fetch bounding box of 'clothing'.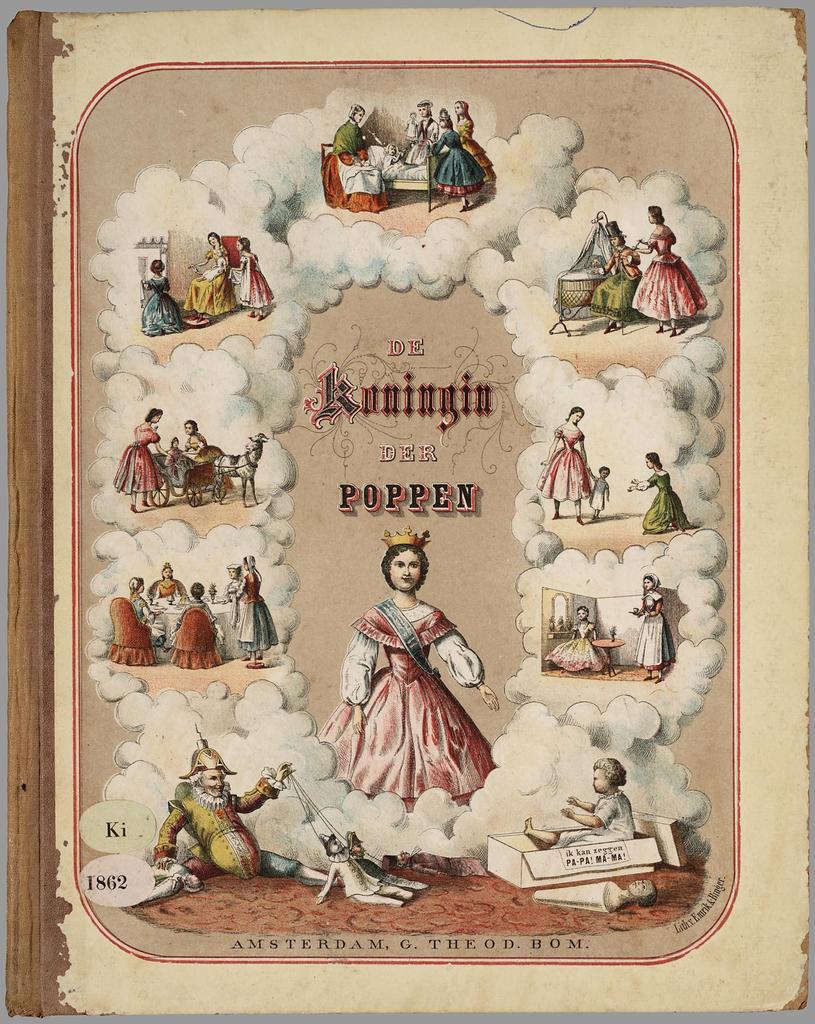
Bbox: <region>238, 257, 280, 305</region>.
